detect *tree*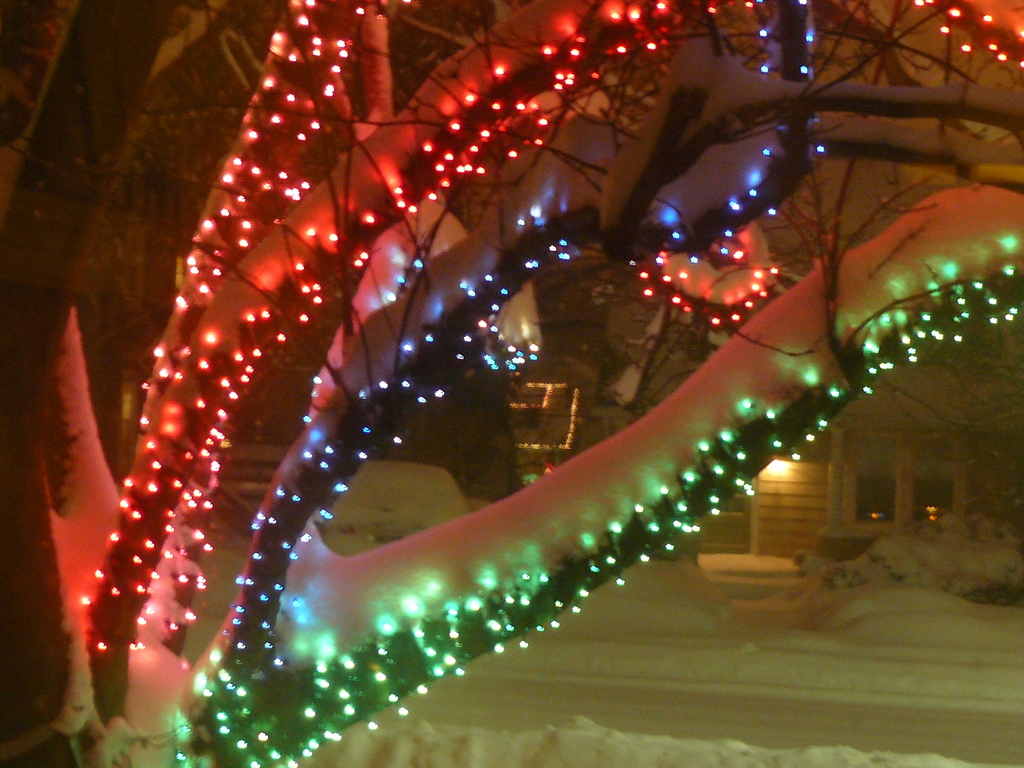
{"x1": 0, "y1": 0, "x2": 1023, "y2": 758}
